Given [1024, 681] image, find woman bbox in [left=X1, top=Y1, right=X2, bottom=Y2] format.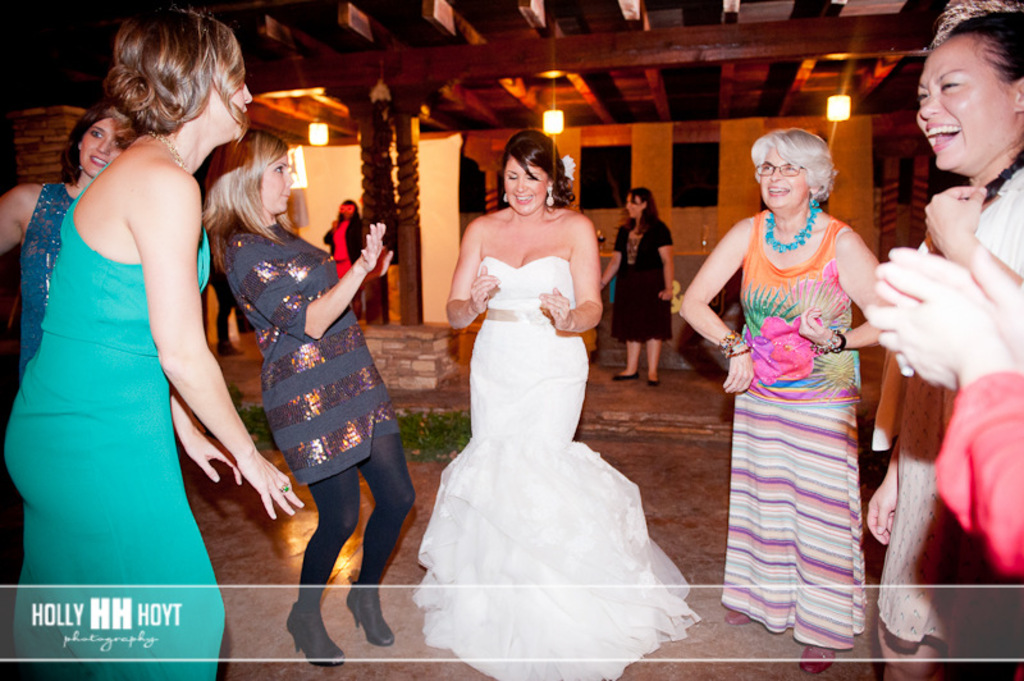
[left=201, top=128, right=415, bottom=668].
